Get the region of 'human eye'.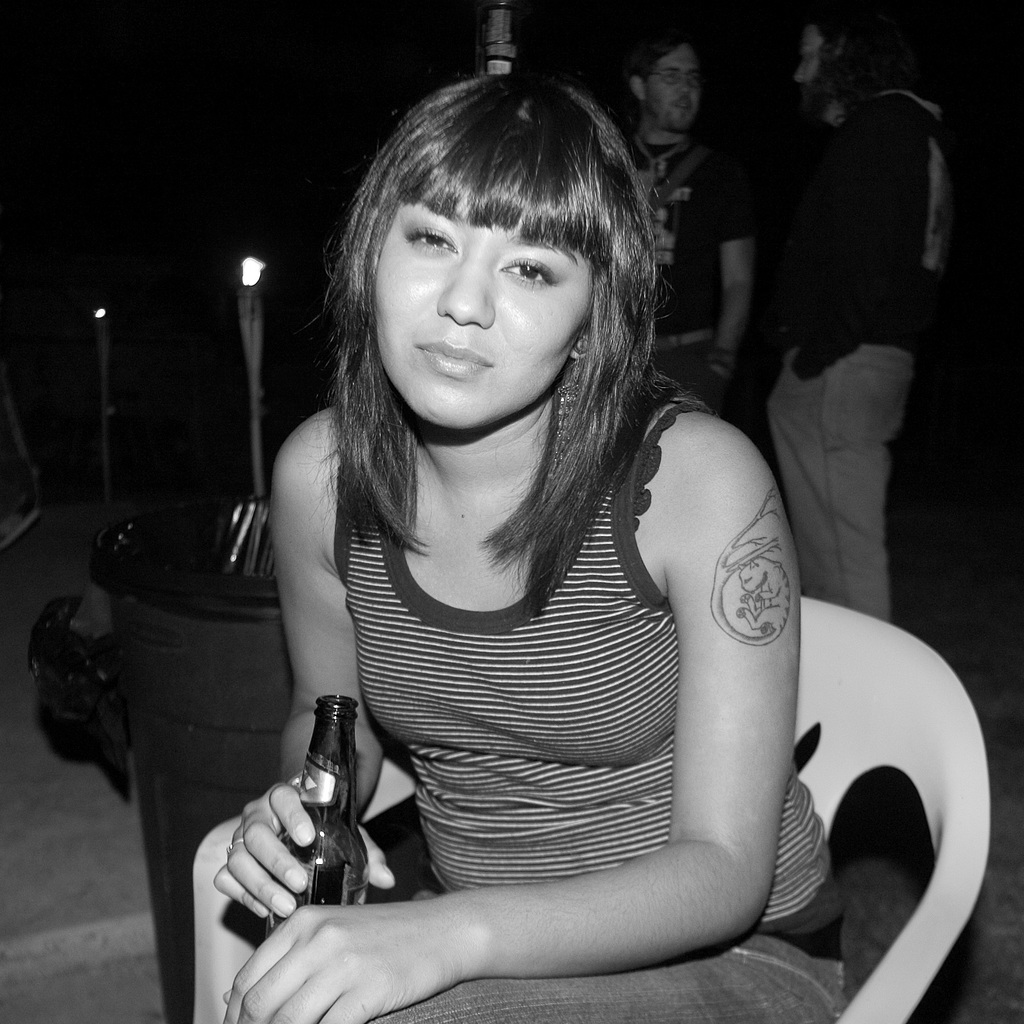
box=[399, 219, 459, 254].
